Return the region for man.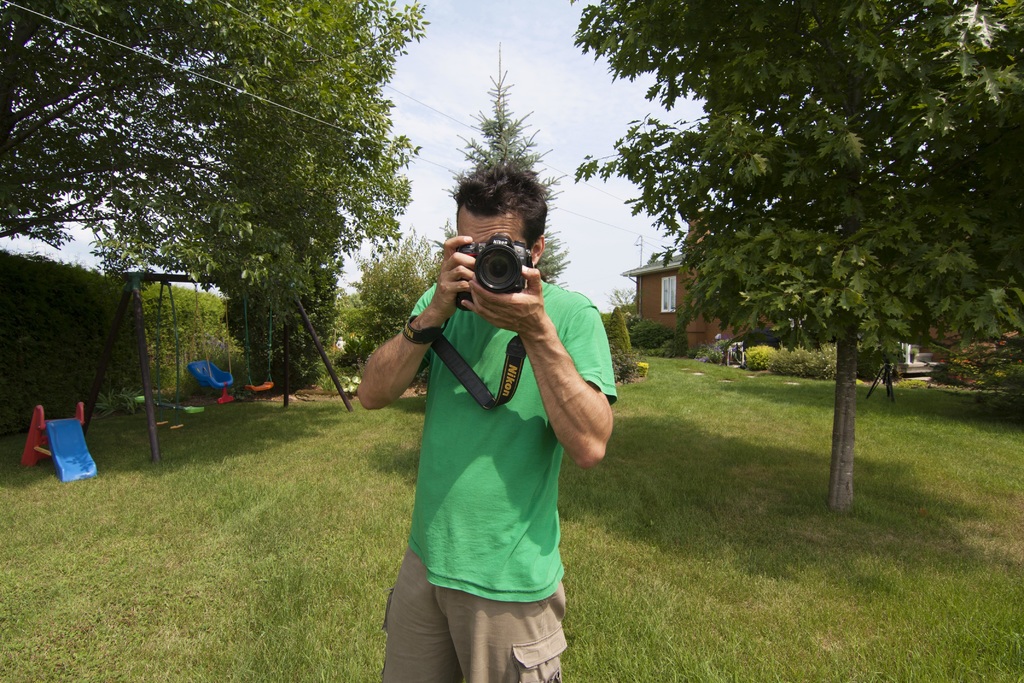
<region>346, 177, 621, 657</region>.
